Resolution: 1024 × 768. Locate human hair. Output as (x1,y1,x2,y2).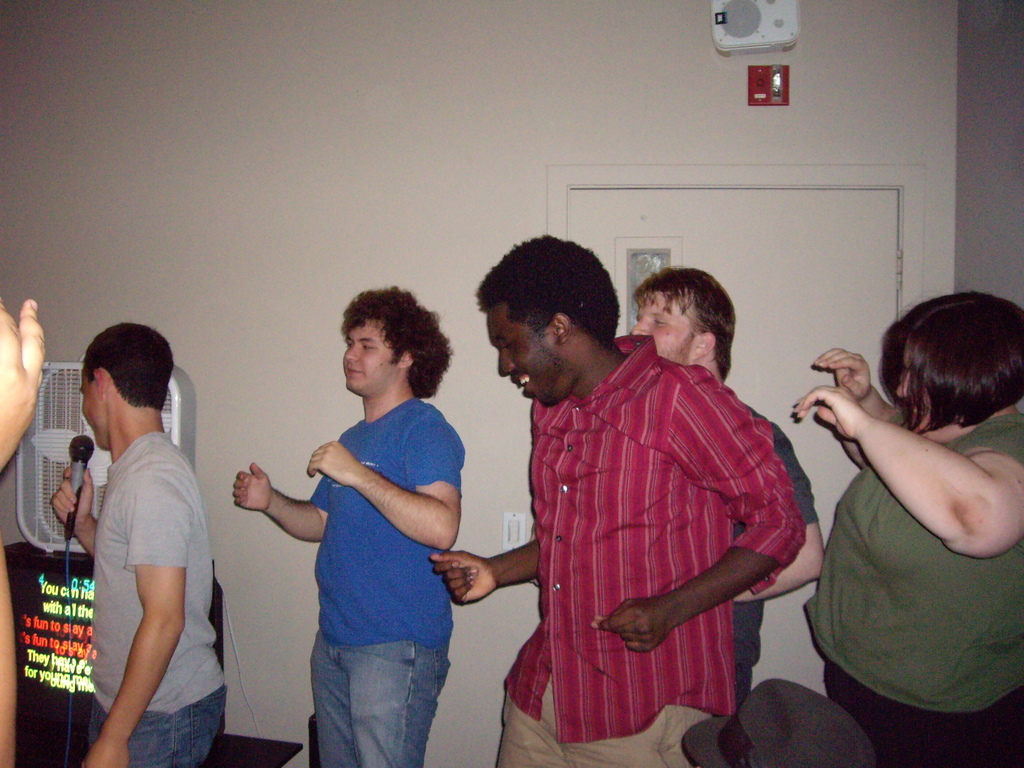
(476,233,620,346).
